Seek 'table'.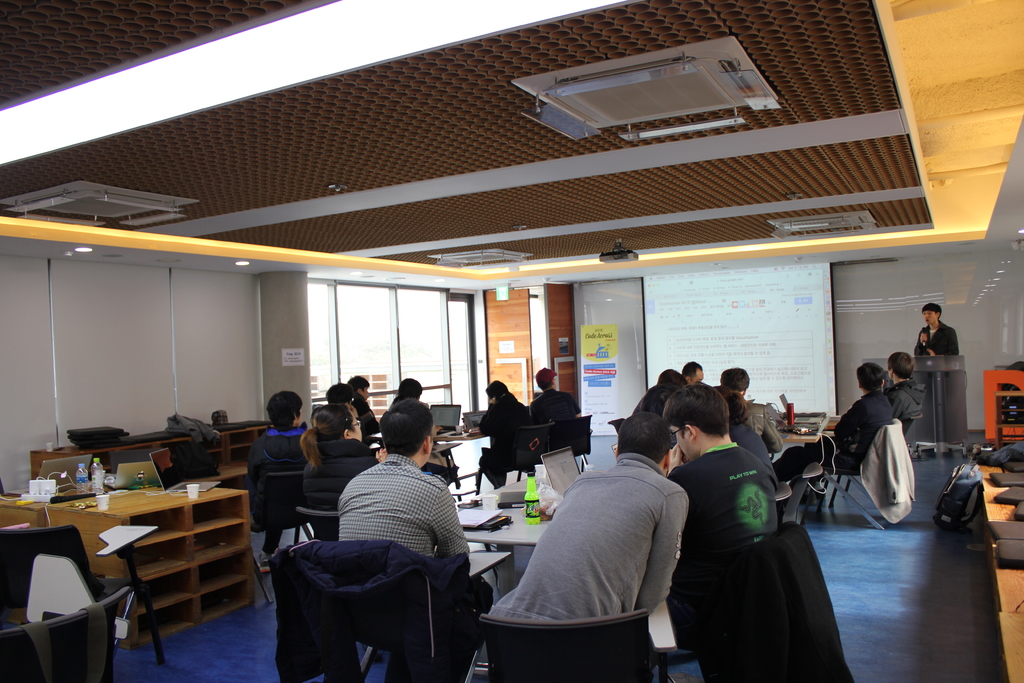
rect(0, 444, 262, 643).
